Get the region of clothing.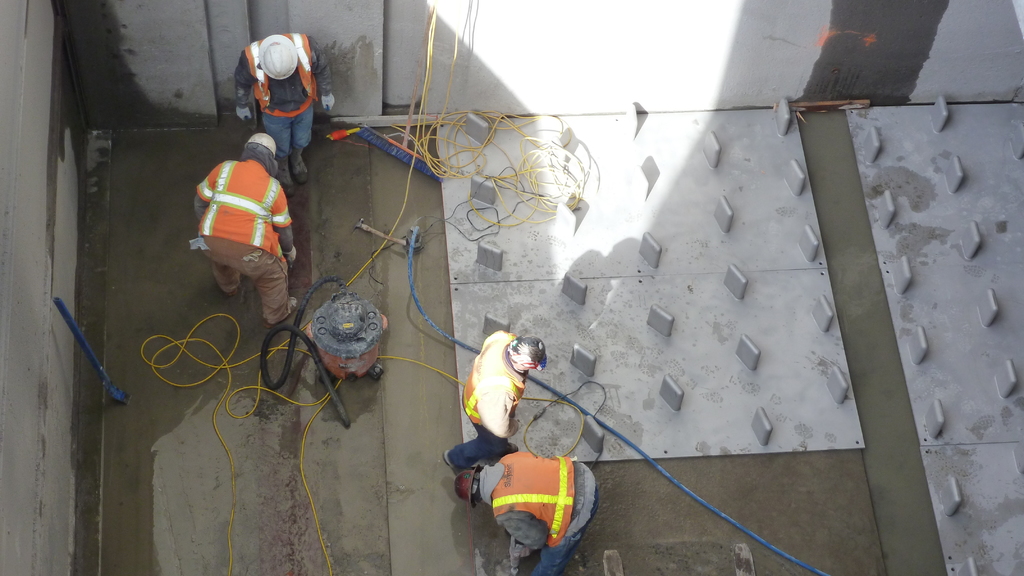
182 158 287 318.
